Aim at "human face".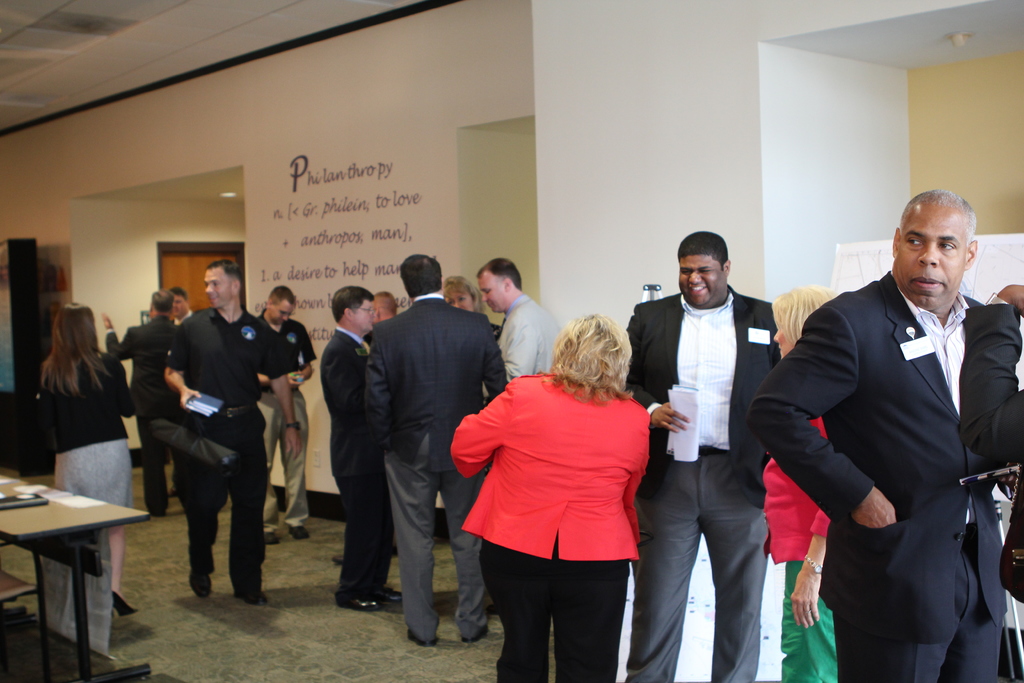
Aimed at 264 300 291 325.
